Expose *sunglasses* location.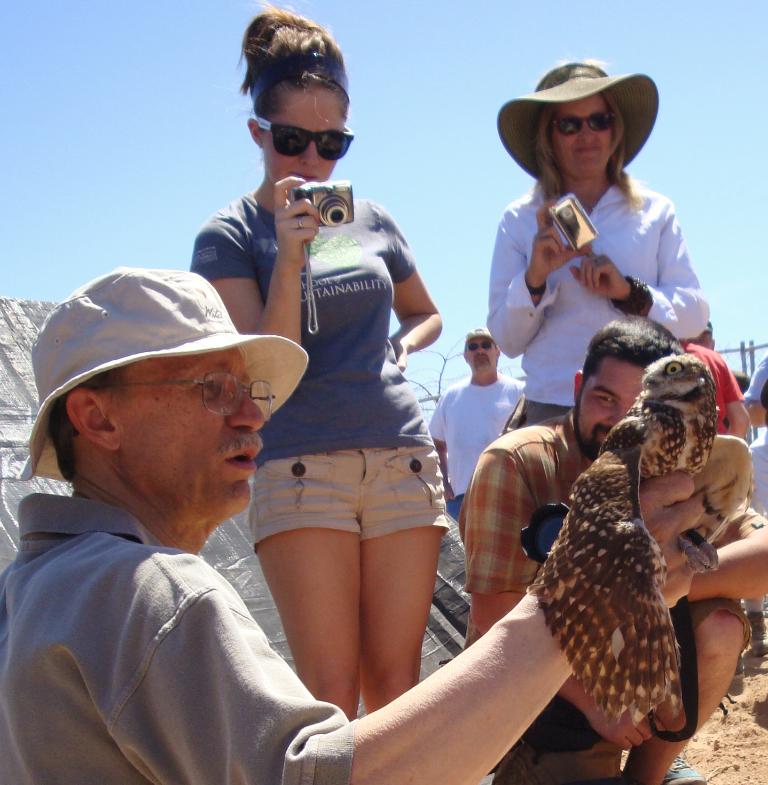
Exposed at l=554, t=110, r=617, b=136.
